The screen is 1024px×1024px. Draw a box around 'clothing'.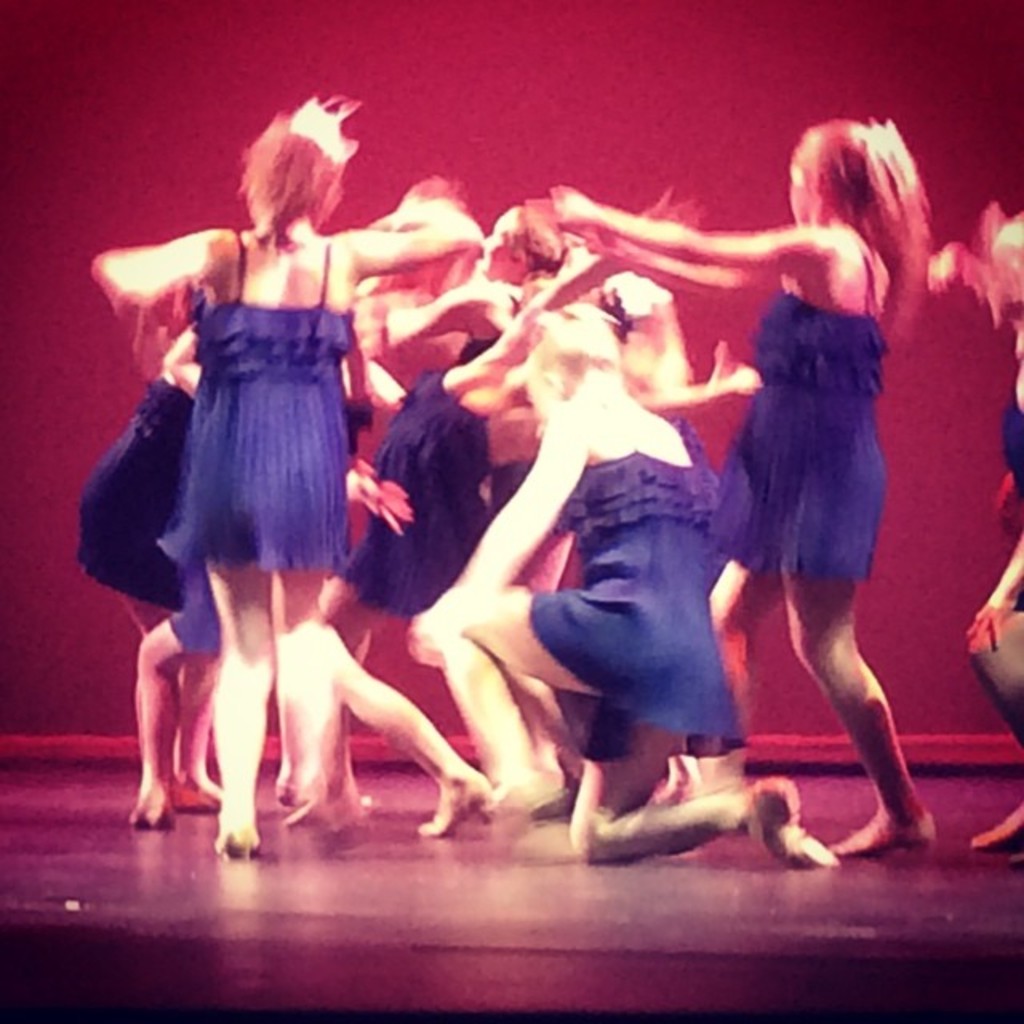
bbox=[691, 283, 890, 584].
